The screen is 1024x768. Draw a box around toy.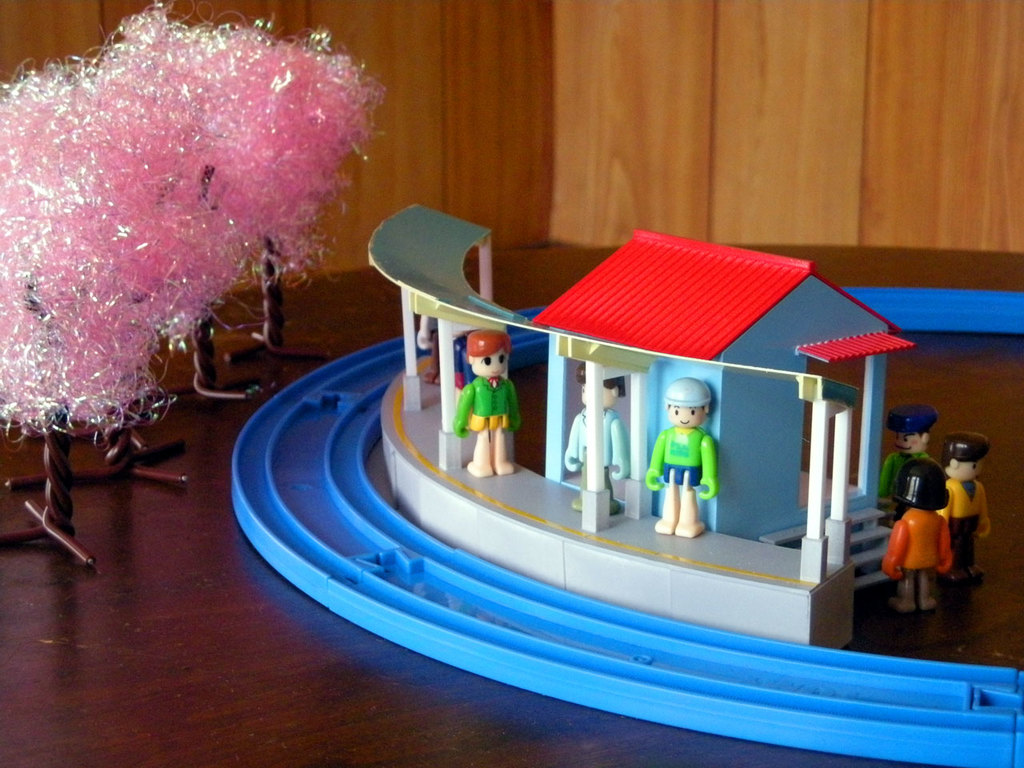
pyautogui.locateOnScreen(883, 458, 955, 608).
